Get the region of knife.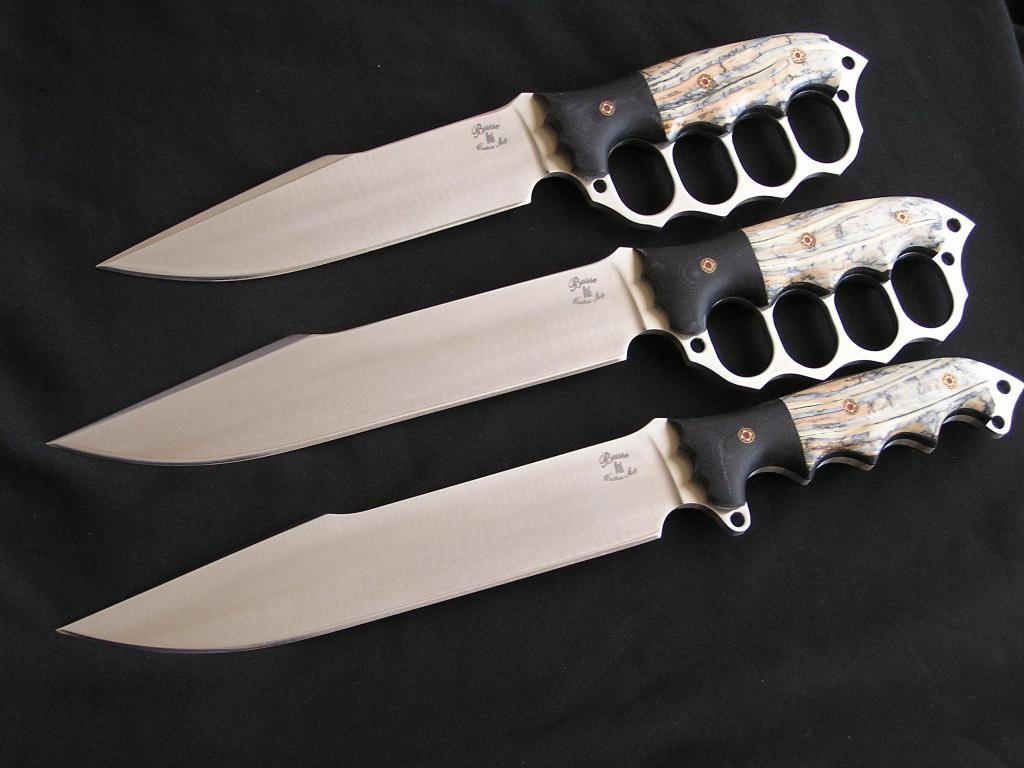
locate(51, 195, 980, 467).
